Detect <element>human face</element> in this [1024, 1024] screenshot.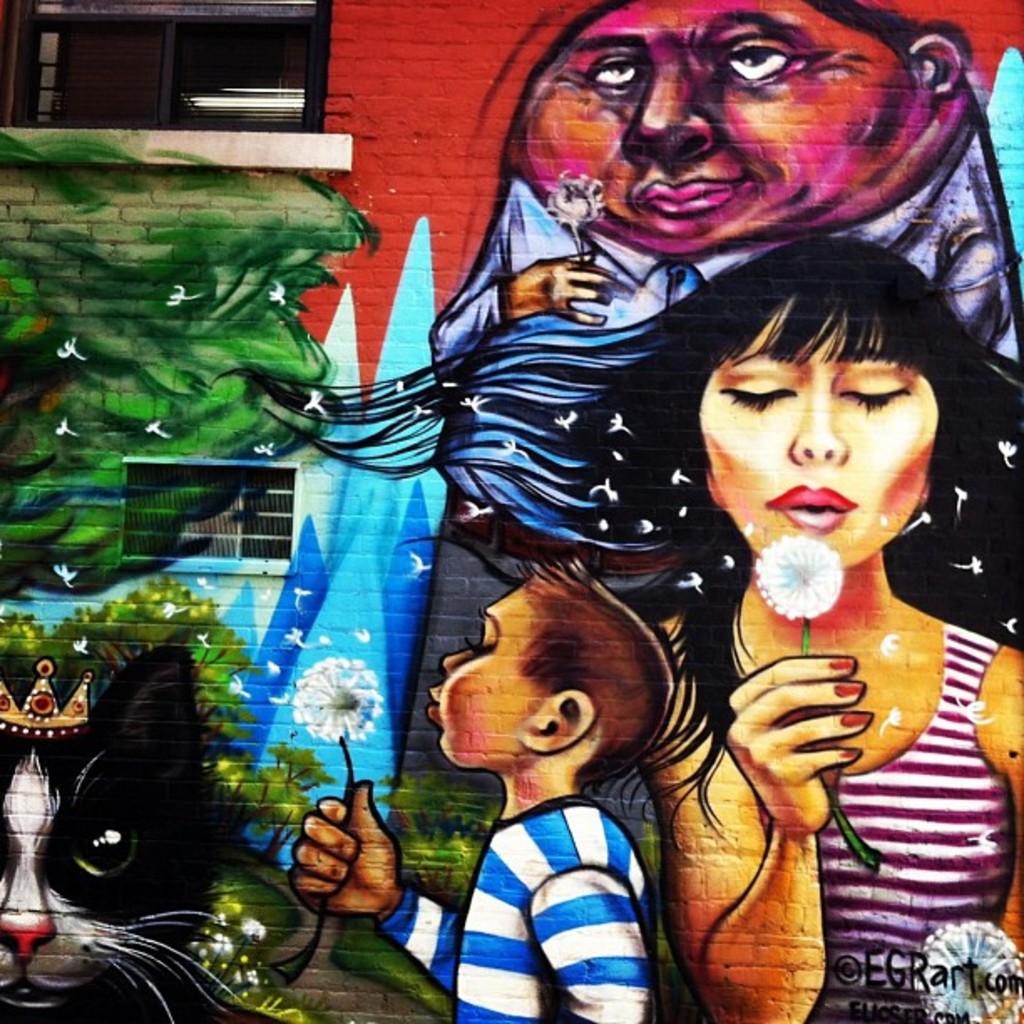
Detection: <region>425, 589, 545, 770</region>.
